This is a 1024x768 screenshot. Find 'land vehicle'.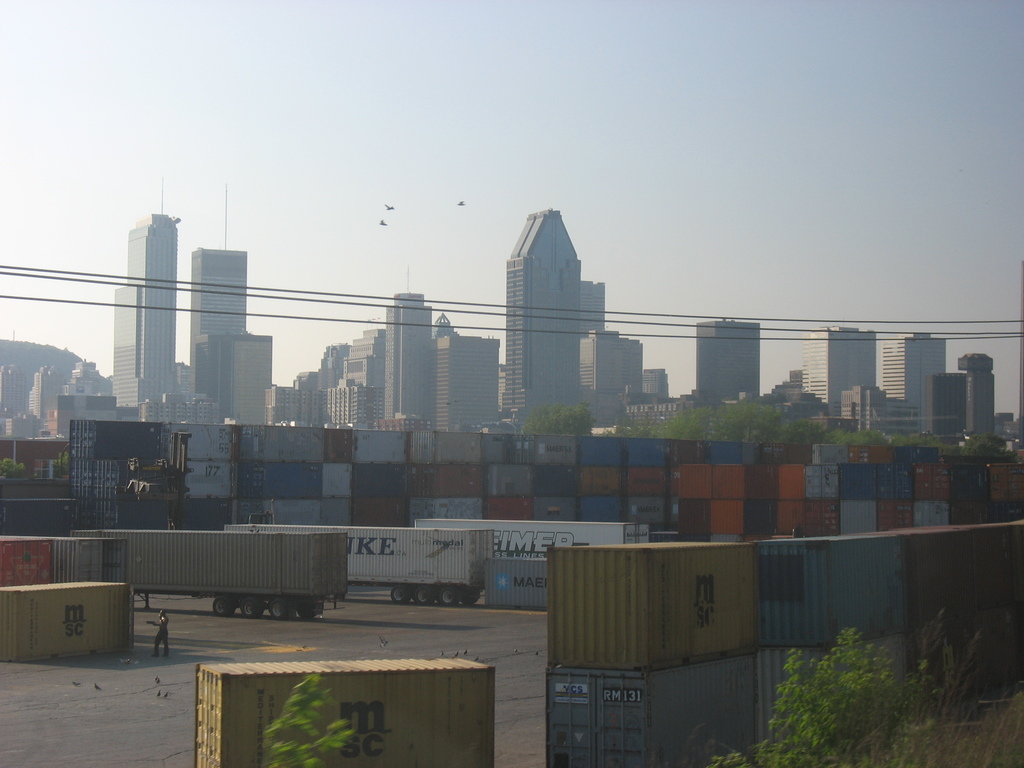
Bounding box: 225, 525, 496, 605.
